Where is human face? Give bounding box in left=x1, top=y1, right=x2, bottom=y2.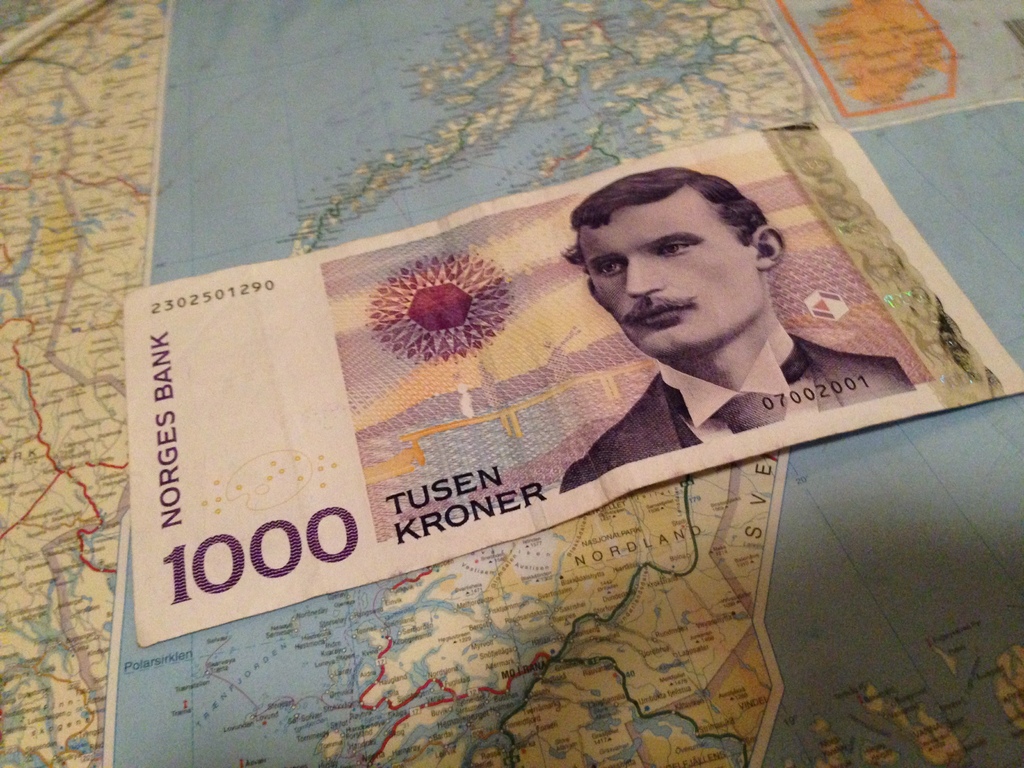
left=584, top=192, right=756, bottom=359.
